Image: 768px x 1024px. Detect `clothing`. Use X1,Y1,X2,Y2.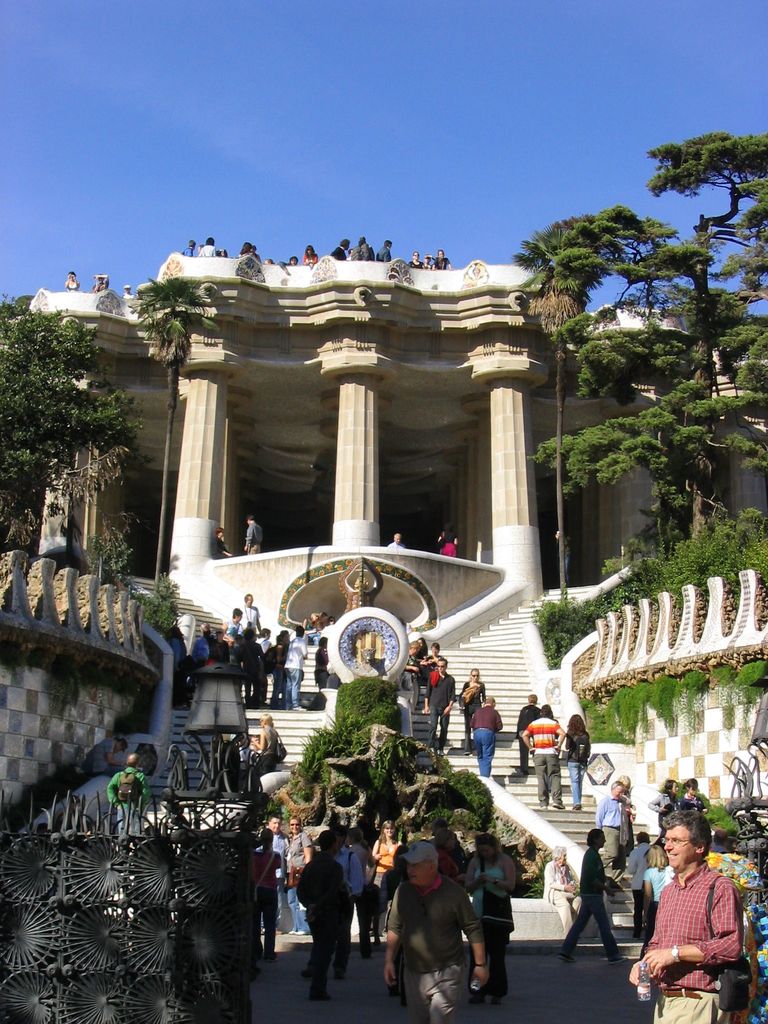
648,860,741,1023.
